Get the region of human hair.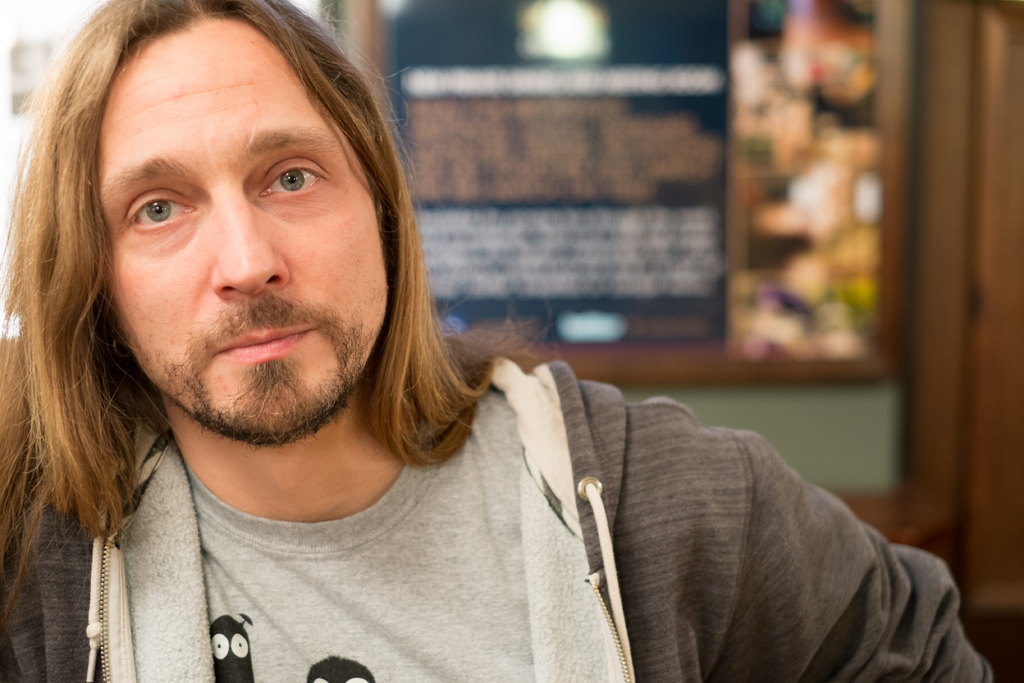
(left=20, top=0, right=502, bottom=543).
